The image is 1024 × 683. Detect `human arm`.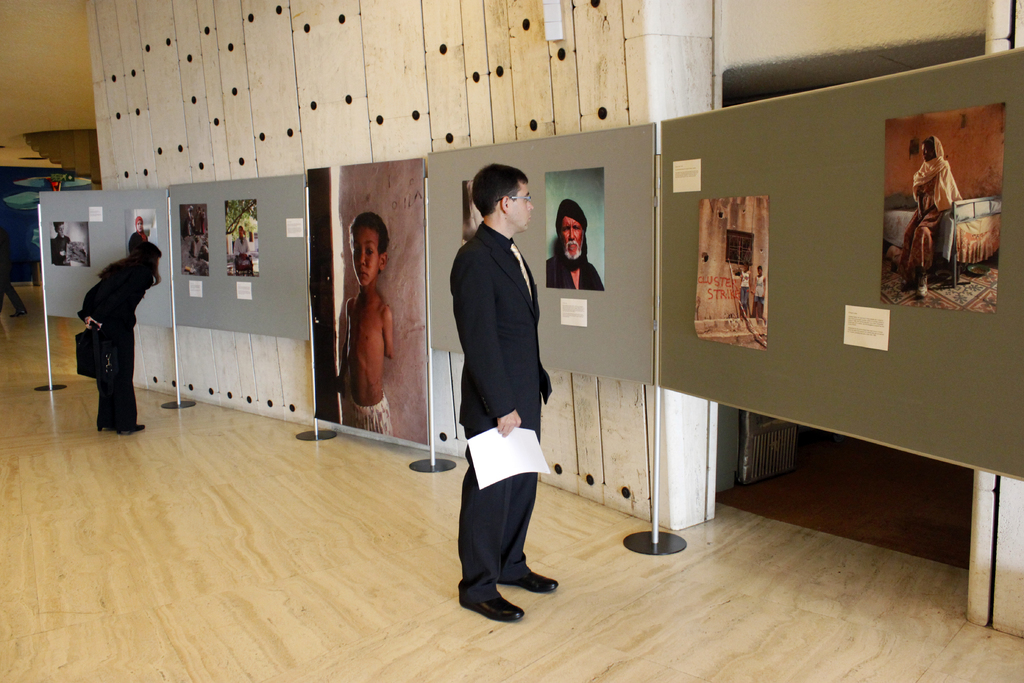
Detection: BBox(457, 251, 520, 437).
